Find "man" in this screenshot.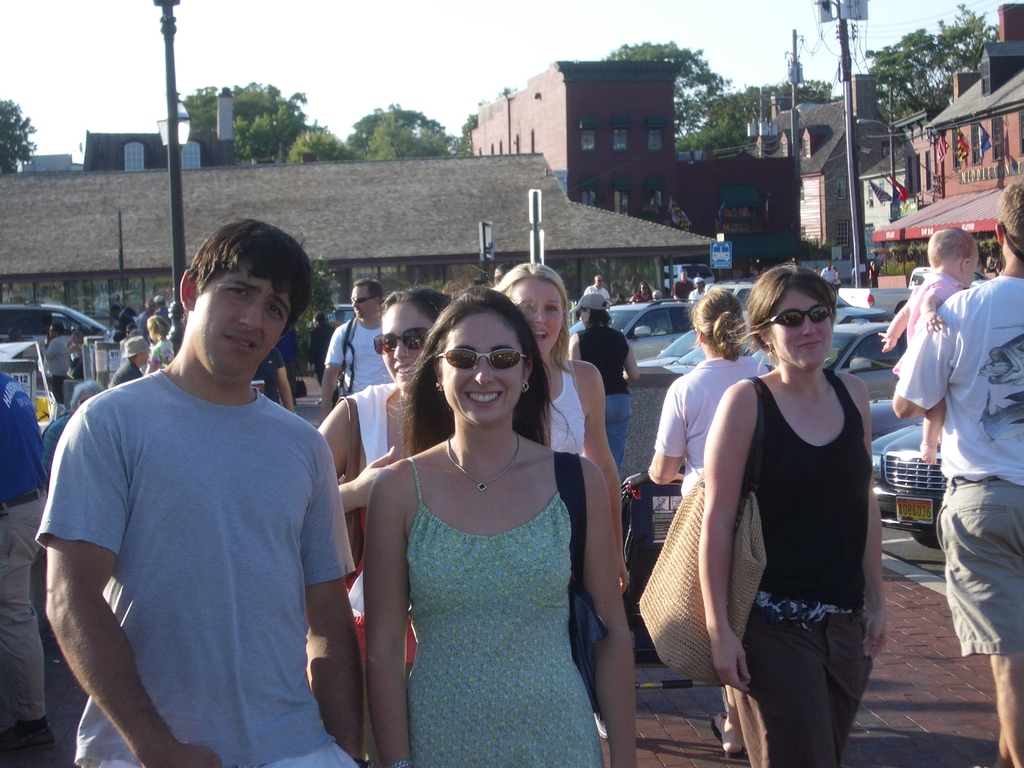
The bounding box for "man" is Rect(32, 218, 356, 767).
